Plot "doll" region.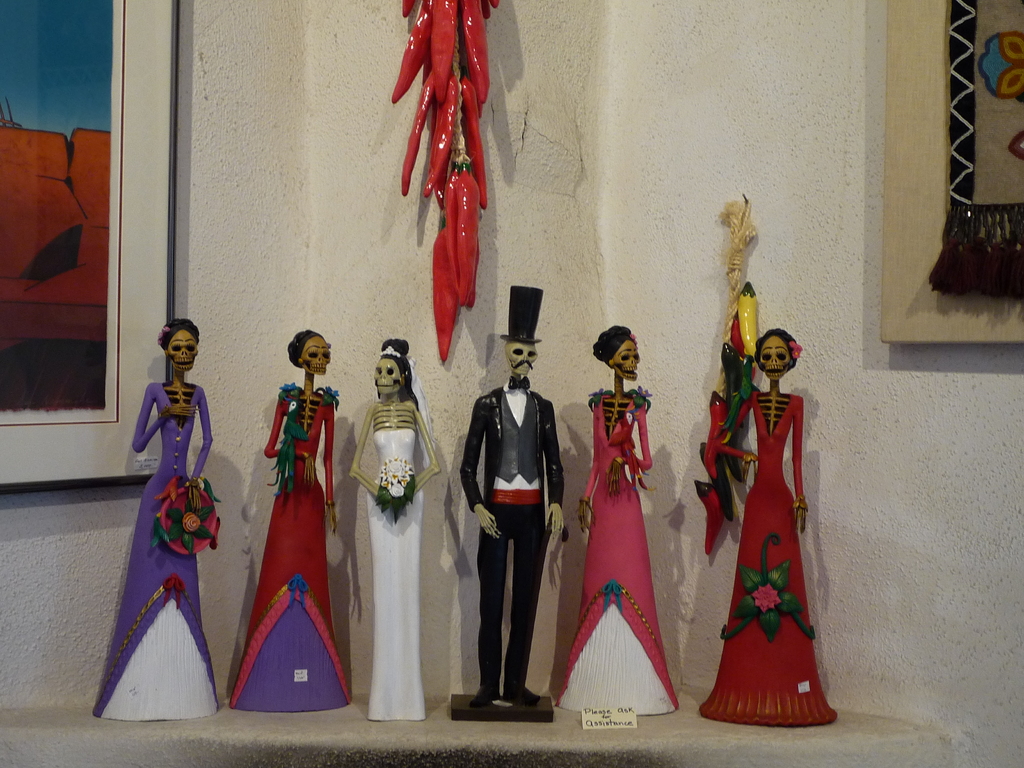
Plotted at [461,286,568,709].
